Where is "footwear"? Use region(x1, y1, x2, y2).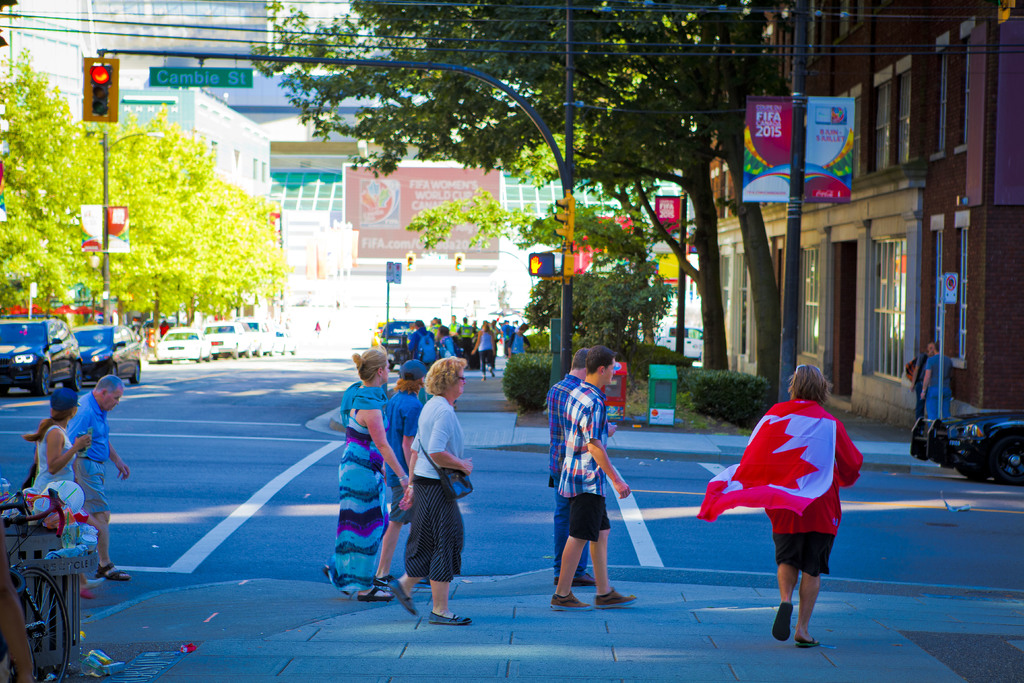
region(552, 572, 596, 588).
